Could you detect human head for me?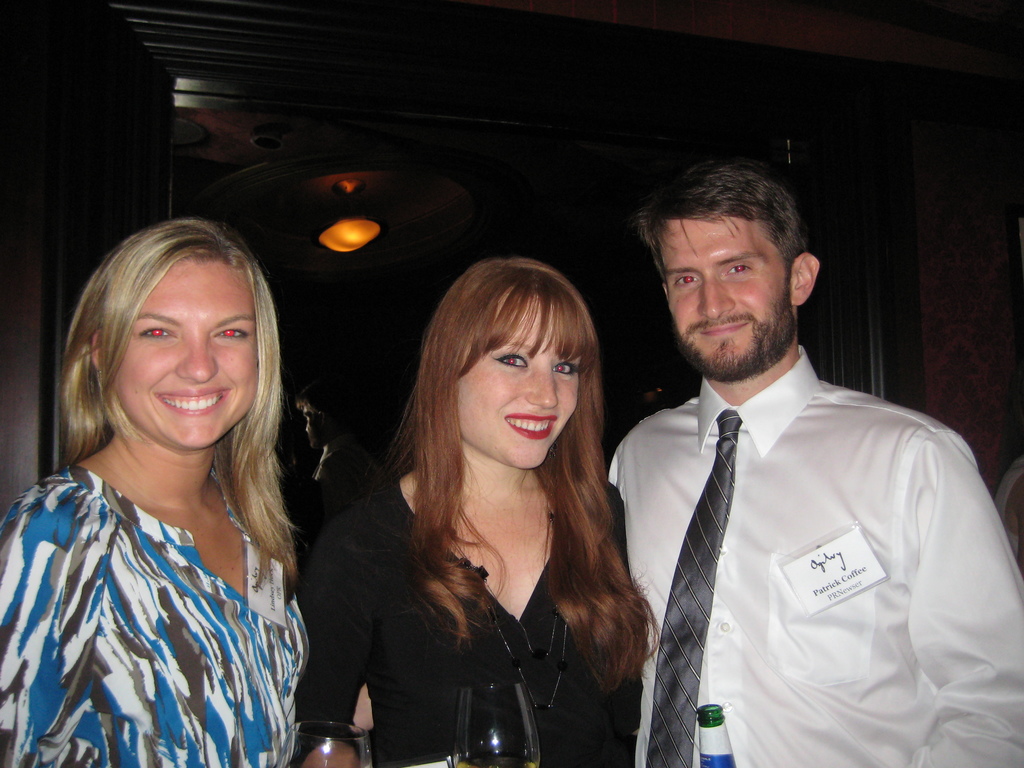
Detection result: l=60, t=211, r=273, b=444.
